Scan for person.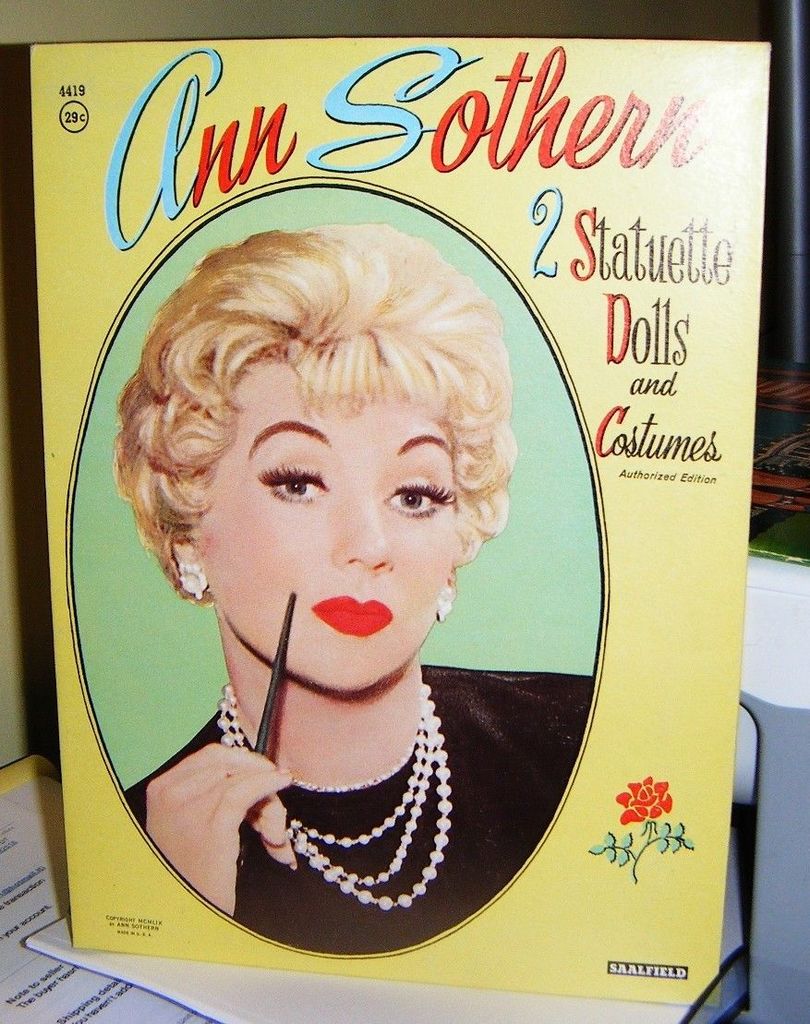
Scan result: l=66, t=260, r=629, b=907.
